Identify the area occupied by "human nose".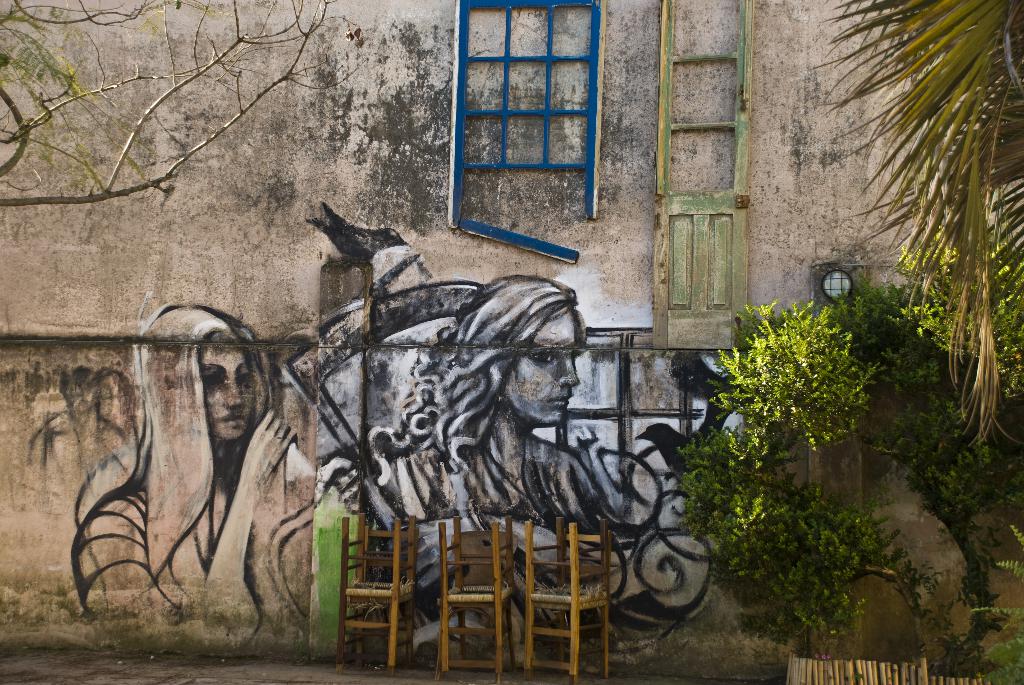
Area: 561/355/579/385.
